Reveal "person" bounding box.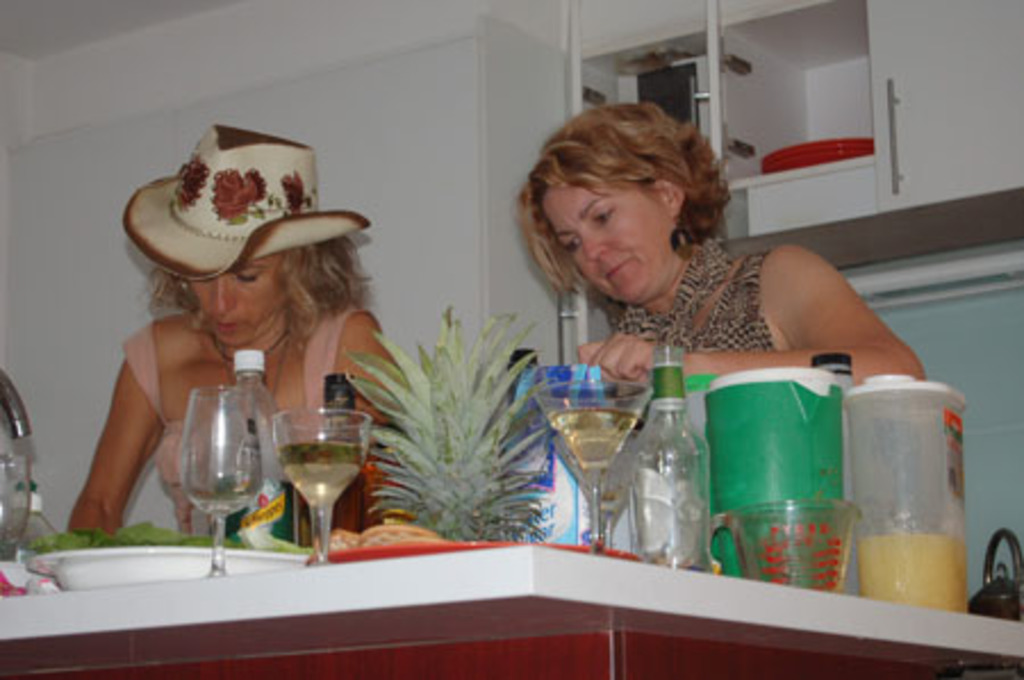
Revealed: bbox=[39, 125, 371, 562].
